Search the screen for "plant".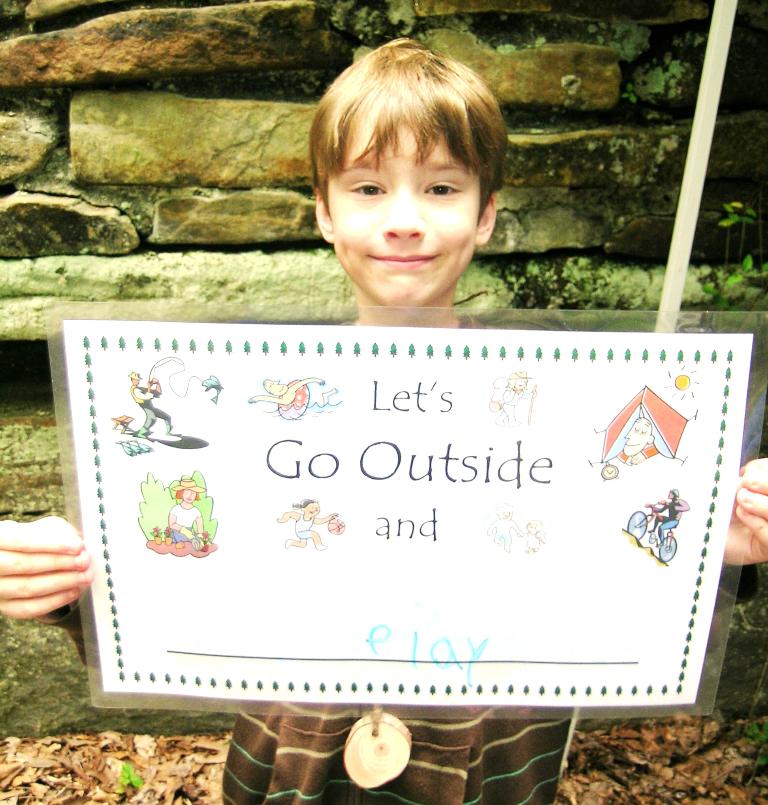
Found at 117:762:145:786.
